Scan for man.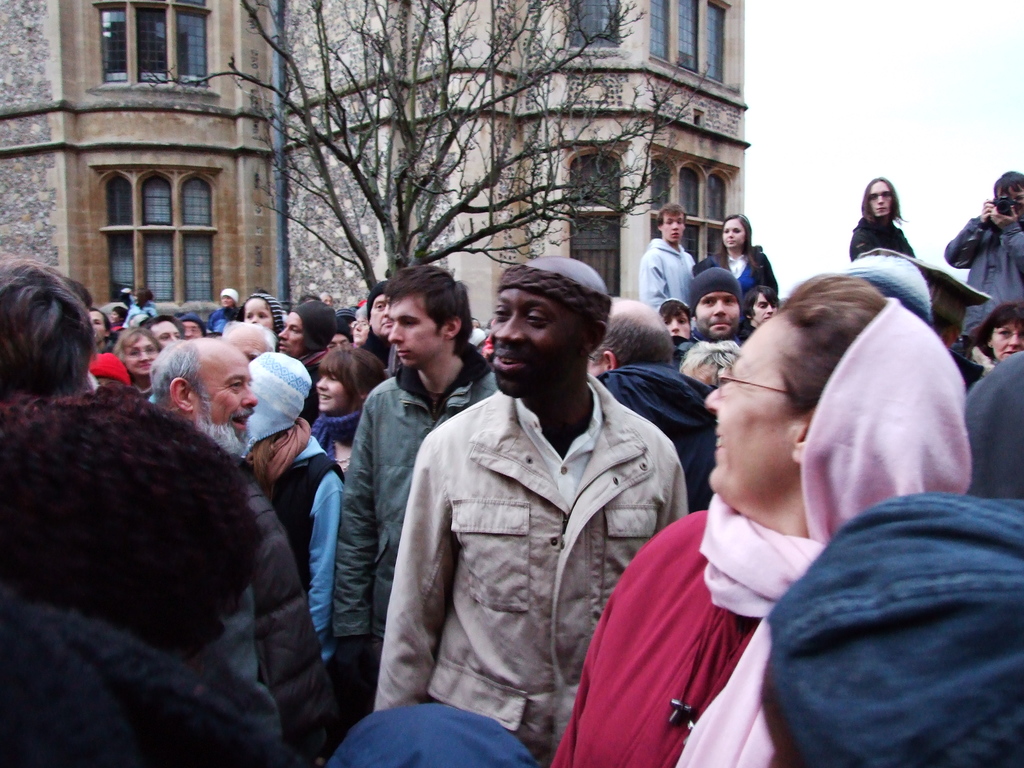
Scan result: rect(383, 248, 685, 747).
